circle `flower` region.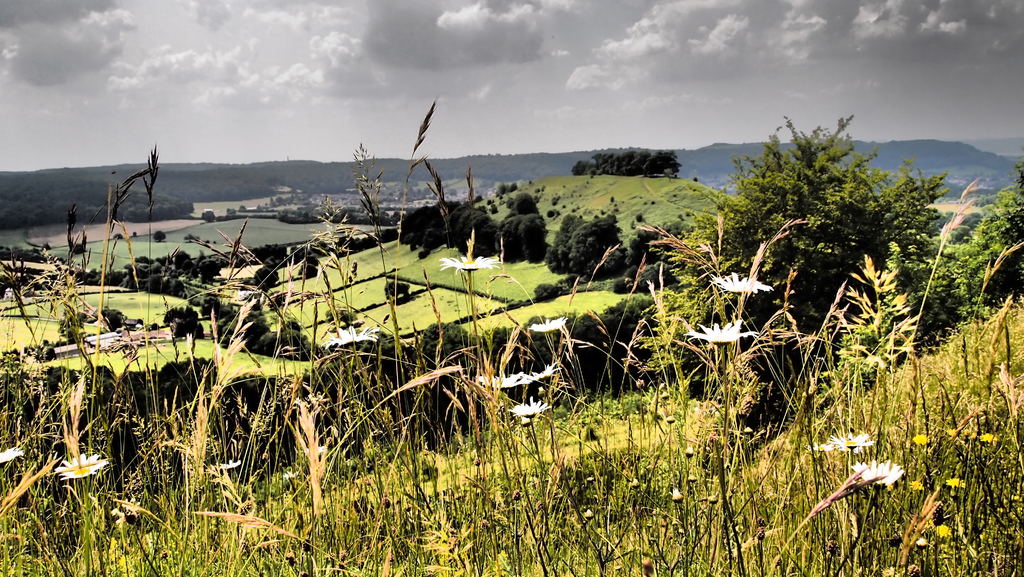
Region: left=913, top=432, right=931, bottom=446.
